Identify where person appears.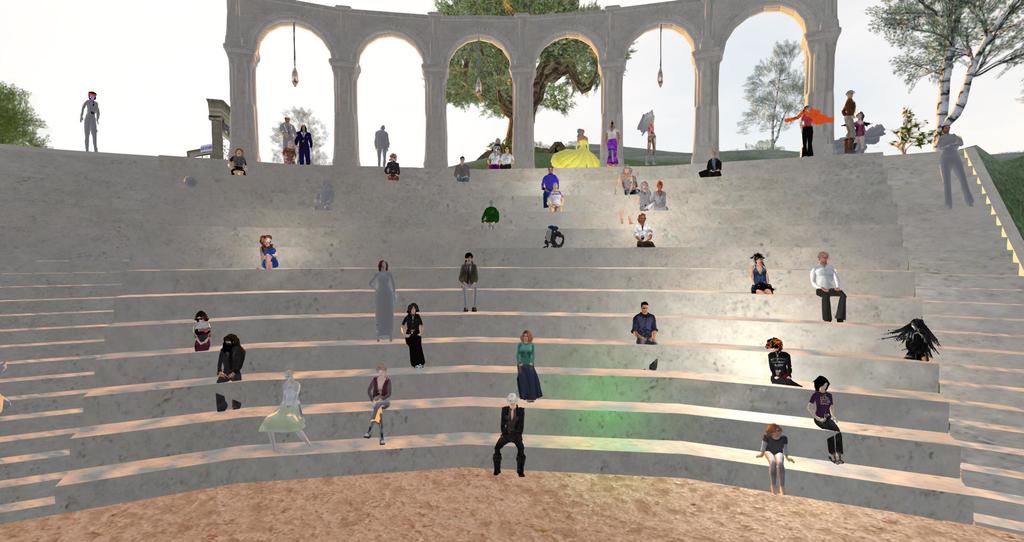
Appears at x1=806 y1=374 x2=845 y2=466.
